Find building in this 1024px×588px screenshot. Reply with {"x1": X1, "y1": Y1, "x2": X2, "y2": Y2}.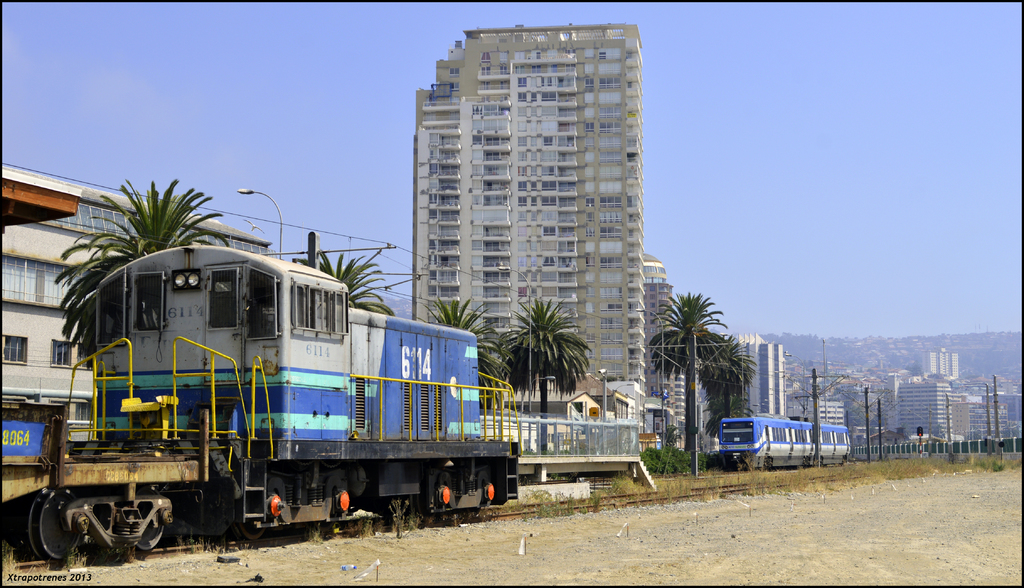
{"x1": 409, "y1": 25, "x2": 641, "y2": 425}.
